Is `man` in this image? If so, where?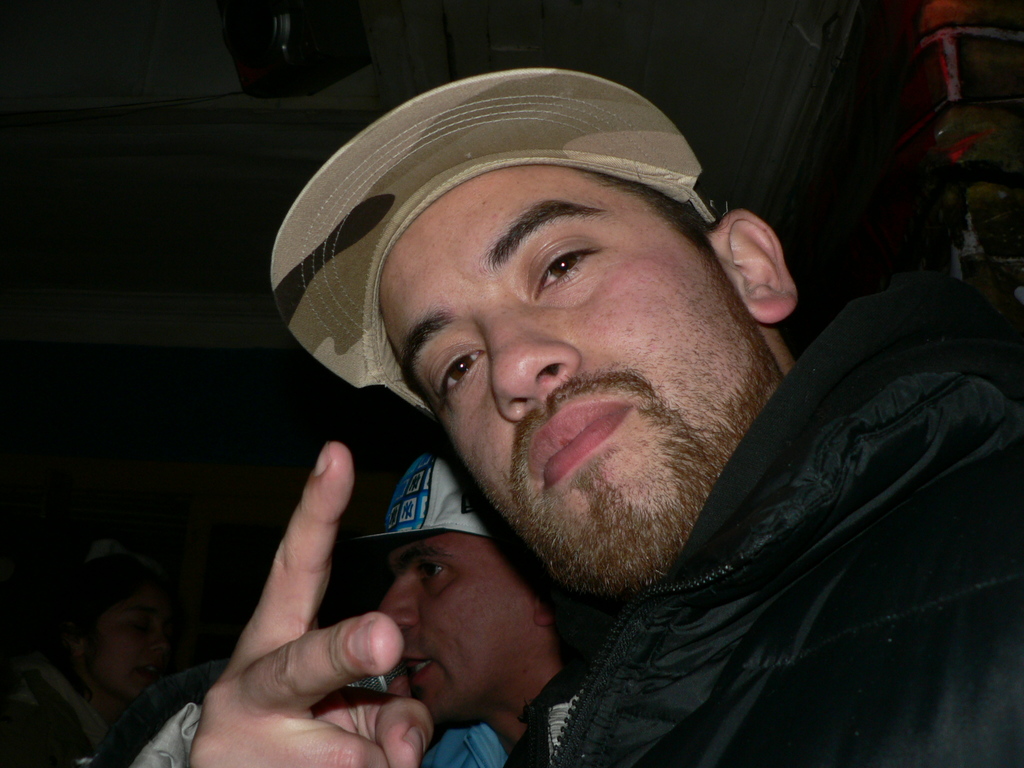
Yes, at [x1=173, y1=29, x2=948, y2=767].
